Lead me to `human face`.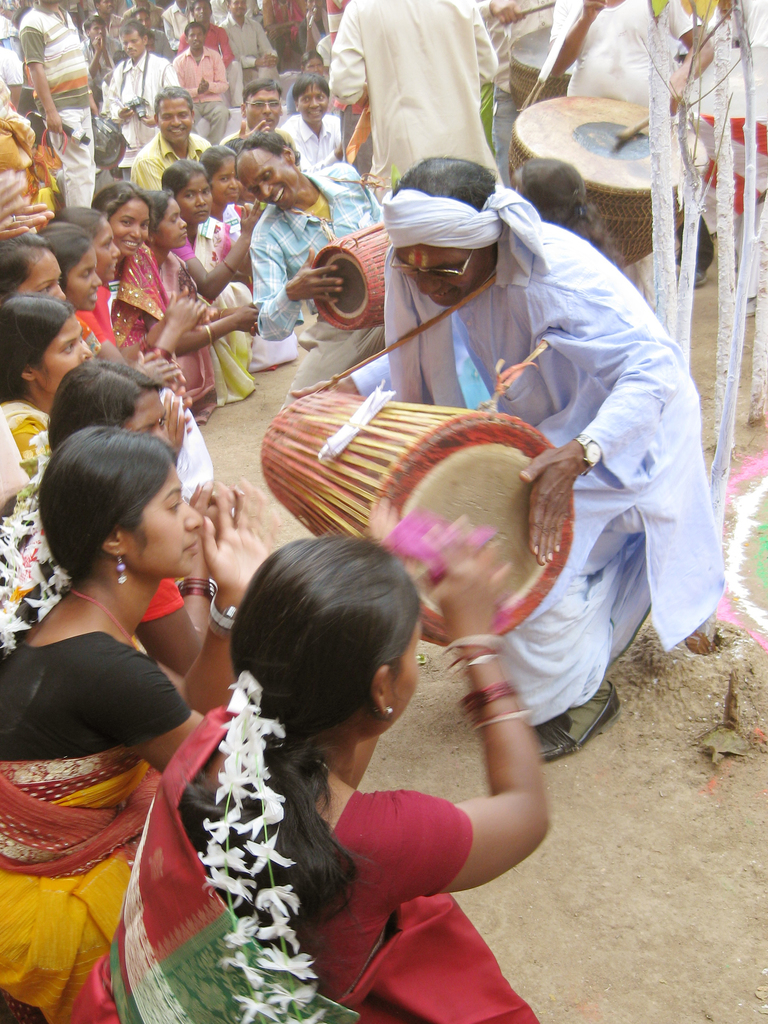
Lead to [188, 24, 207, 51].
